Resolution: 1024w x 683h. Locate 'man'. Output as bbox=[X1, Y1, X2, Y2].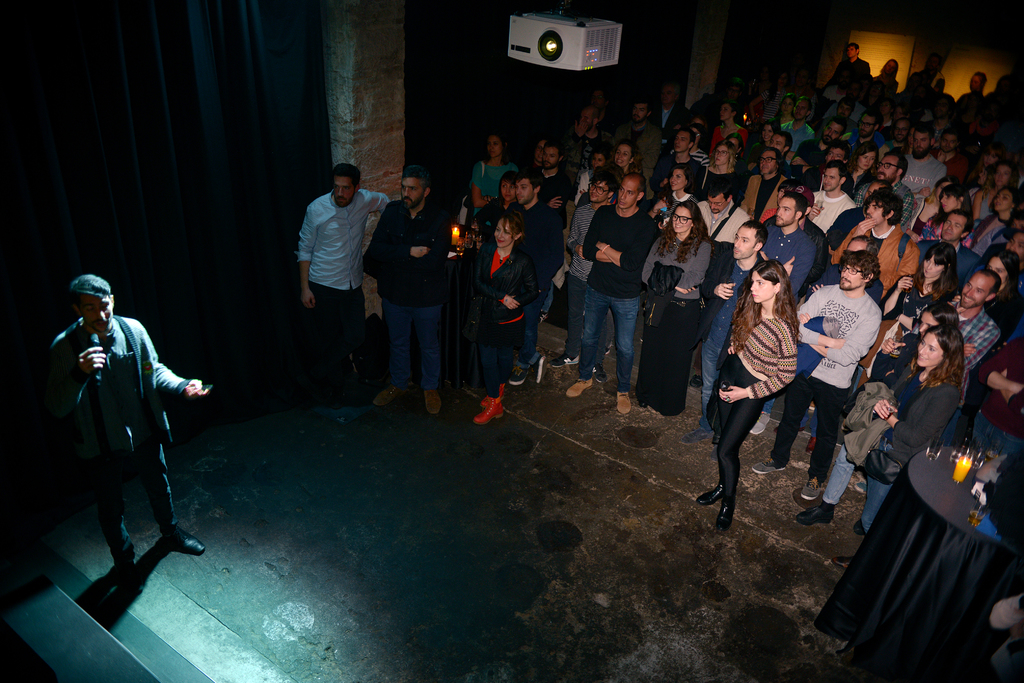
bbox=[508, 170, 564, 386].
